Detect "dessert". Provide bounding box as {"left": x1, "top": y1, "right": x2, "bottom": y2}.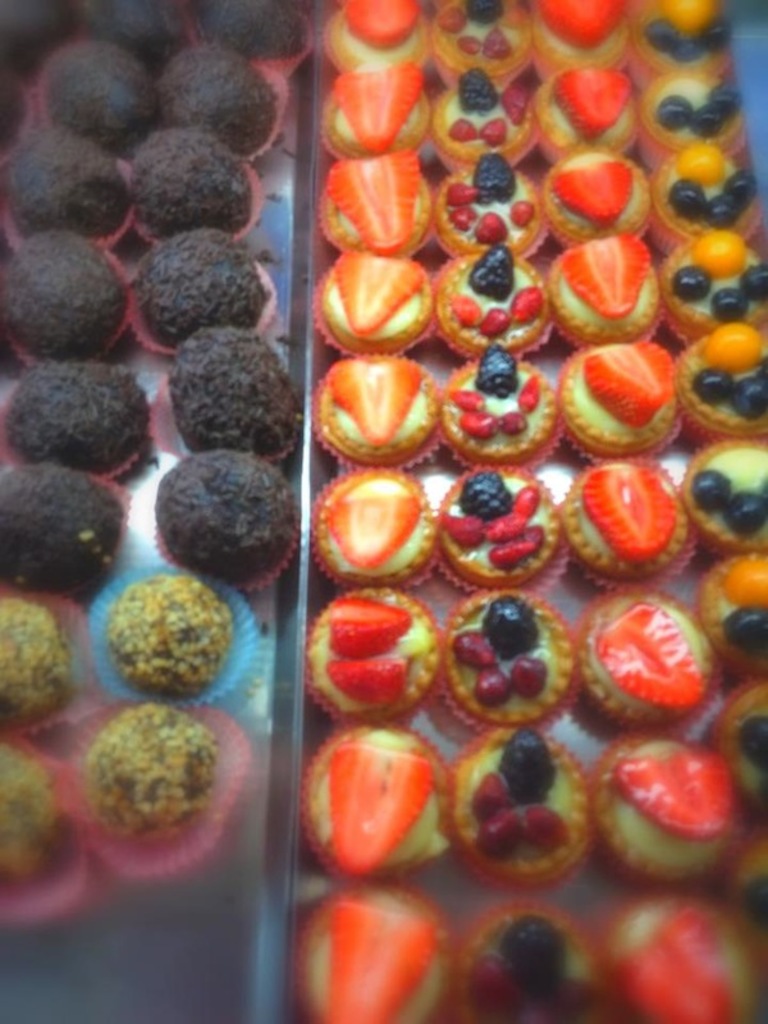
{"left": 301, "top": 890, "right": 483, "bottom": 1023}.
